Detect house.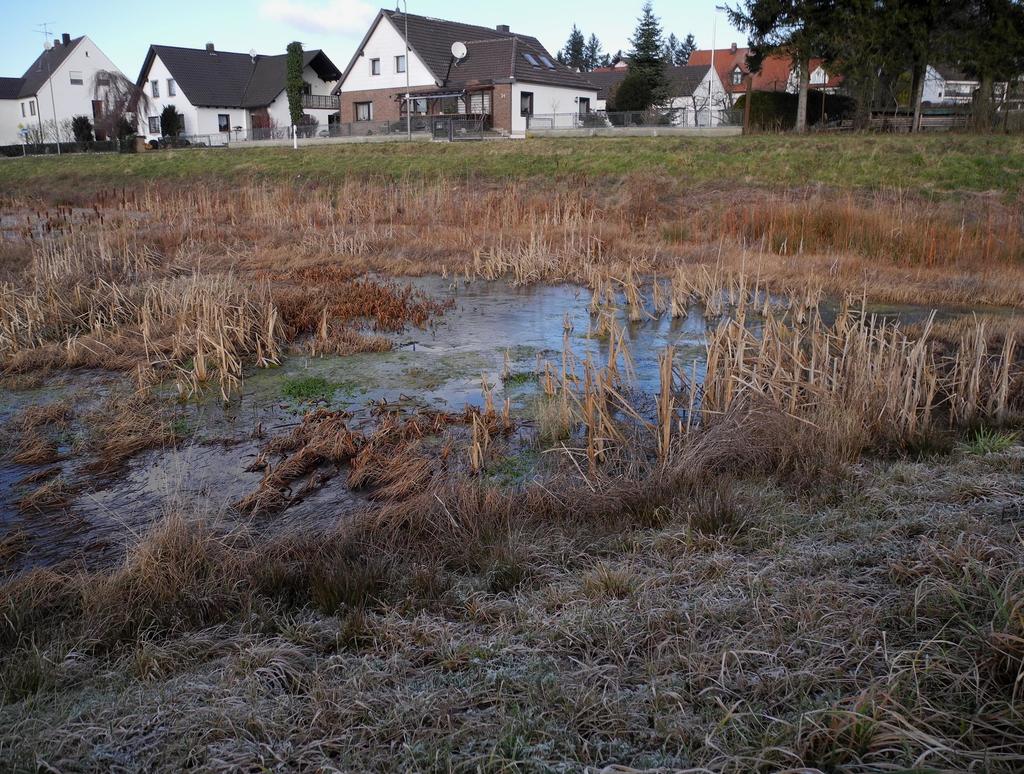
Detected at box(700, 40, 850, 102).
